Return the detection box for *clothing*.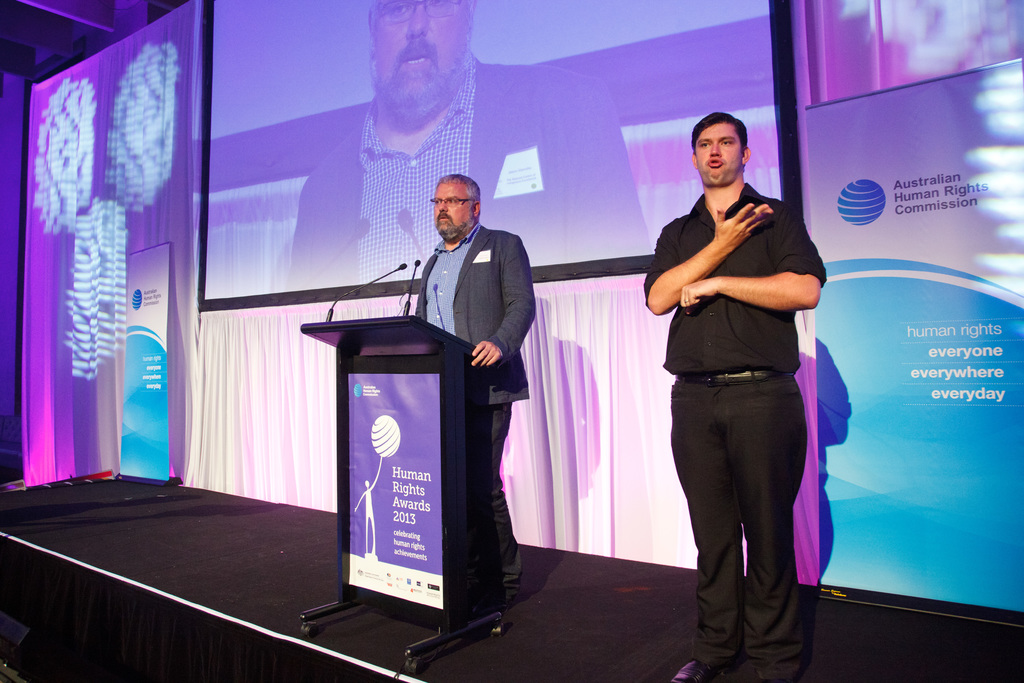
select_region(415, 221, 536, 592).
